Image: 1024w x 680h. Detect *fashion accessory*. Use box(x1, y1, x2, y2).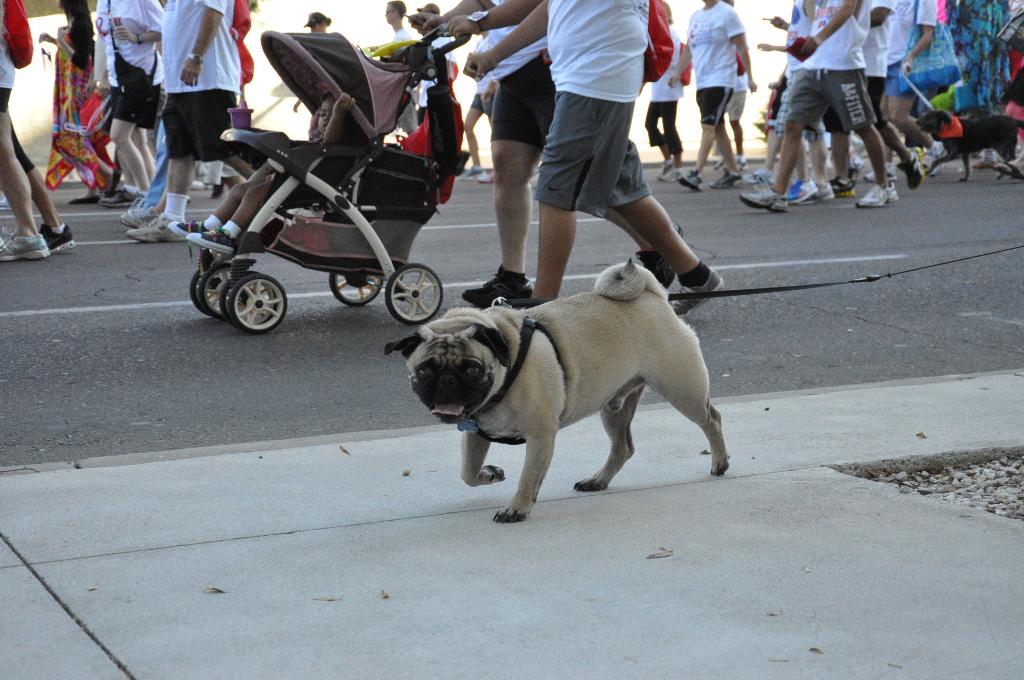
box(188, 231, 239, 256).
